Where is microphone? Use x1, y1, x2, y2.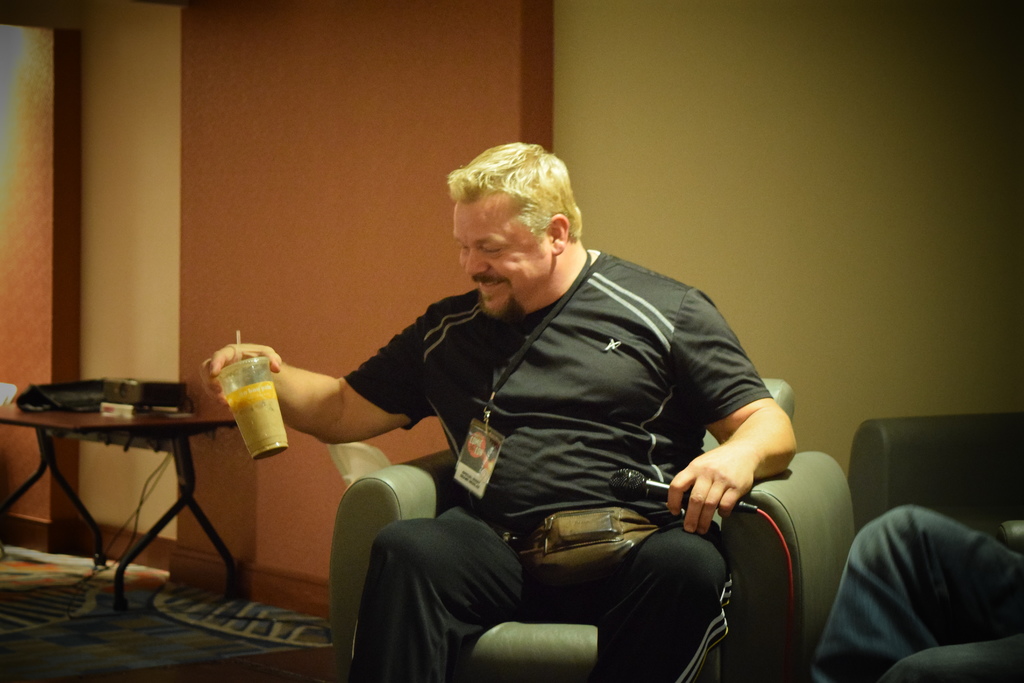
607, 466, 746, 509.
